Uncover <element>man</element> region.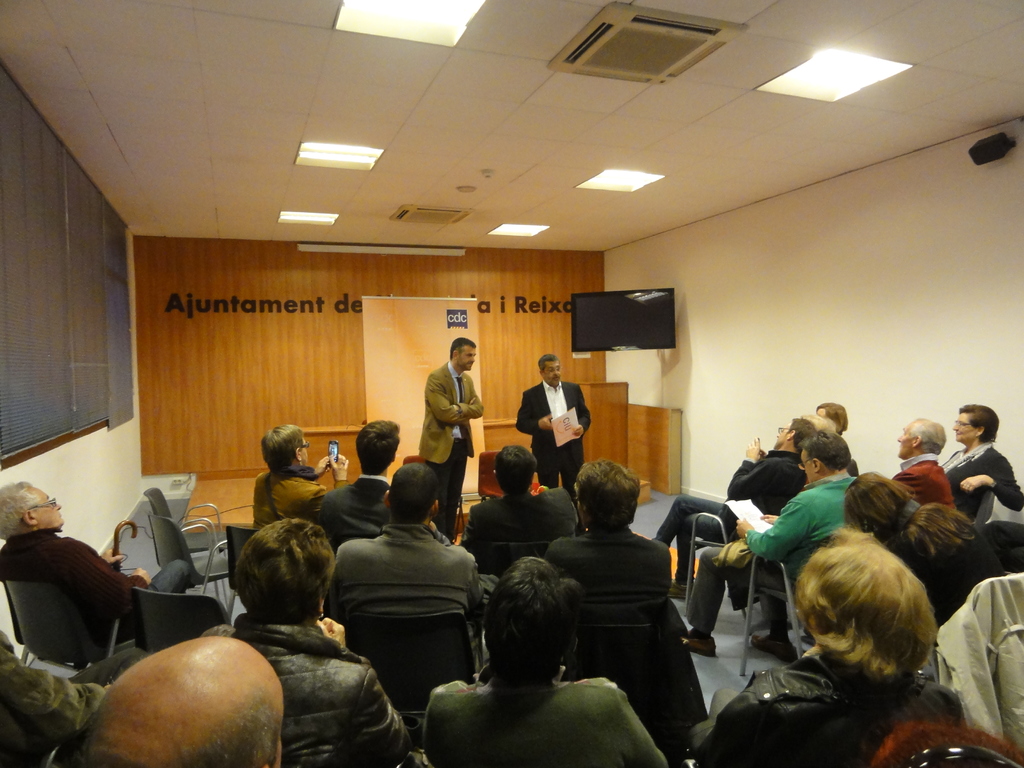
Uncovered: {"x1": 463, "y1": 441, "x2": 577, "y2": 581}.
